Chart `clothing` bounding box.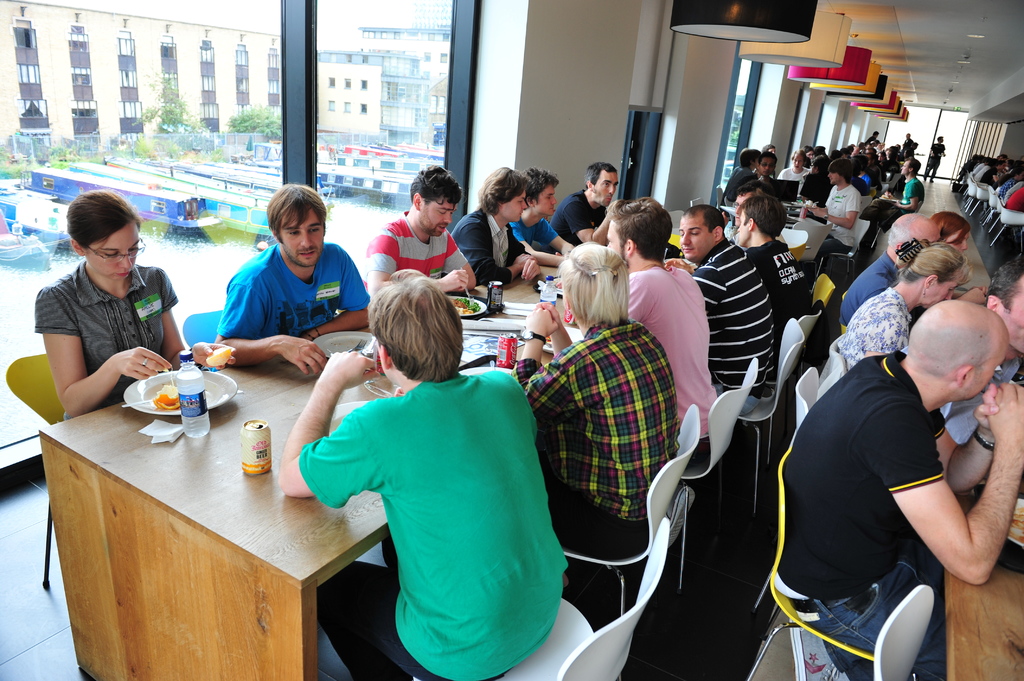
Charted: (995,177,1023,202).
